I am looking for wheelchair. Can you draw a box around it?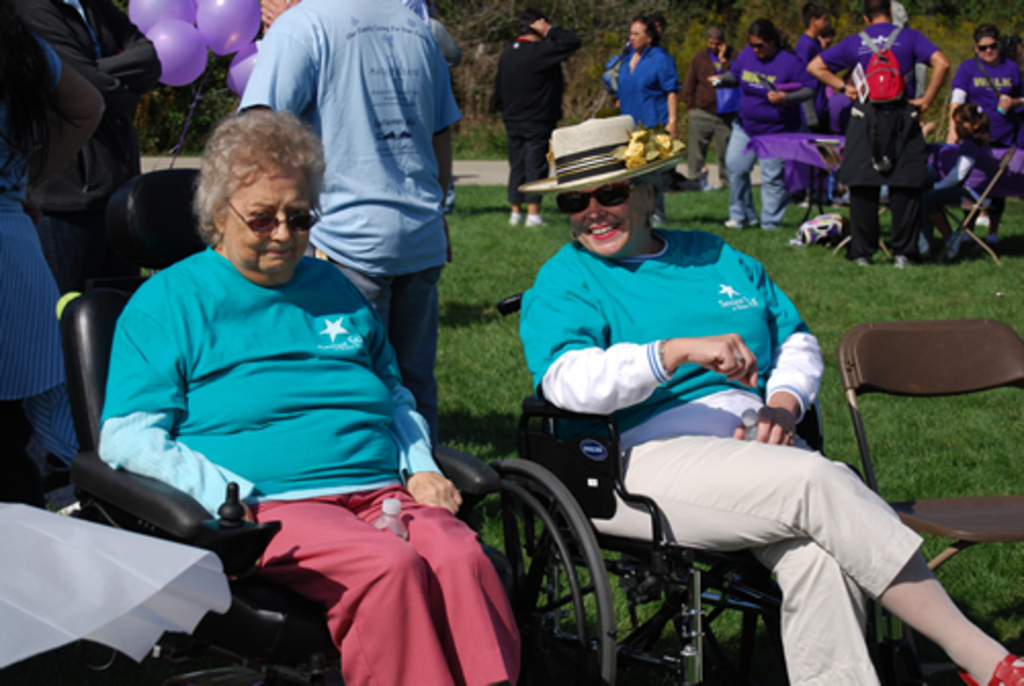
Sure, the bounding box is x1=39, y1=291, x2=643, y2=684.
